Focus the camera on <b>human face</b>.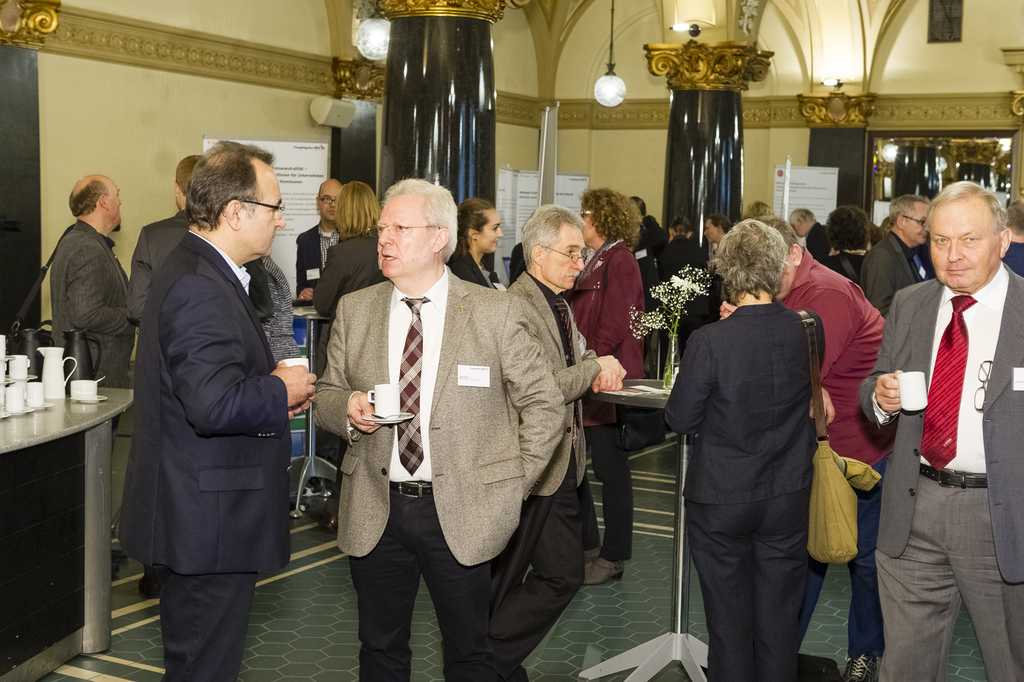
Focus region: 240, 173, 284, 264.
